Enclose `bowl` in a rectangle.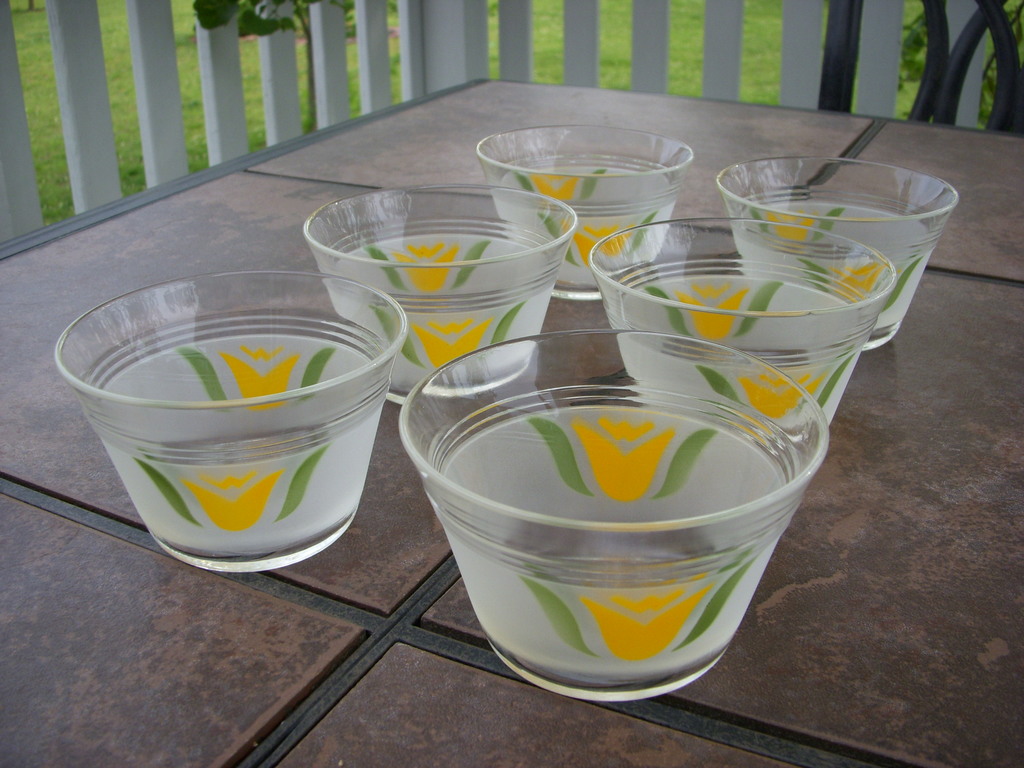
587:214:896:429.
